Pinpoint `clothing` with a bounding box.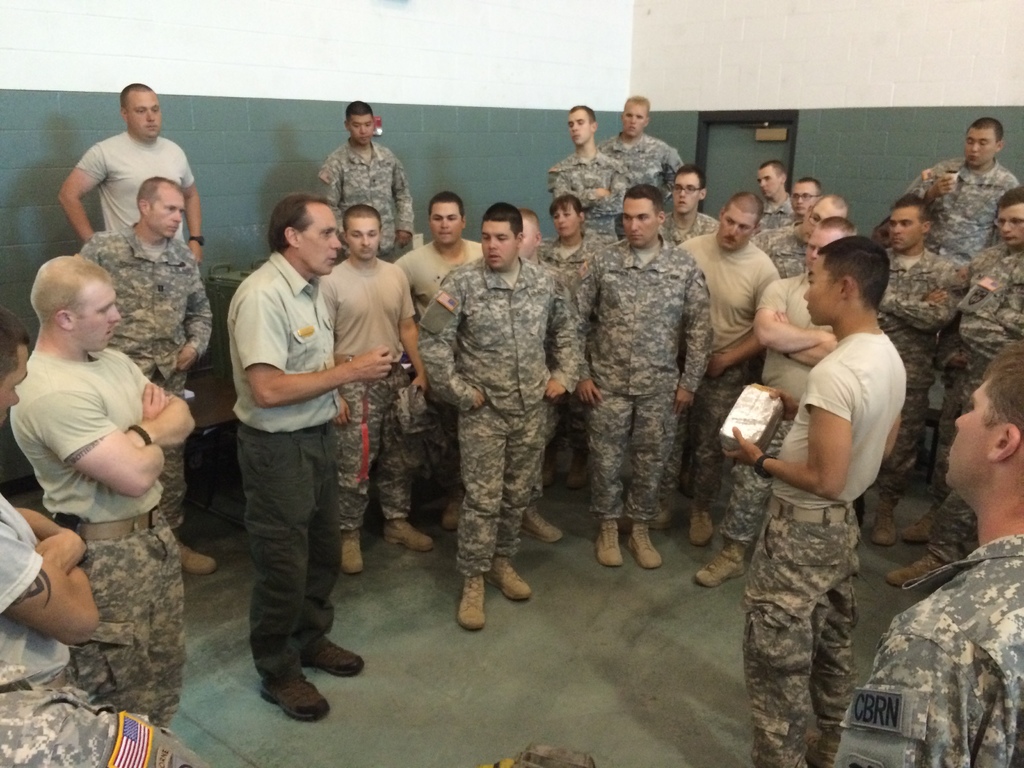
crop(898, 150, 1018, 262).
